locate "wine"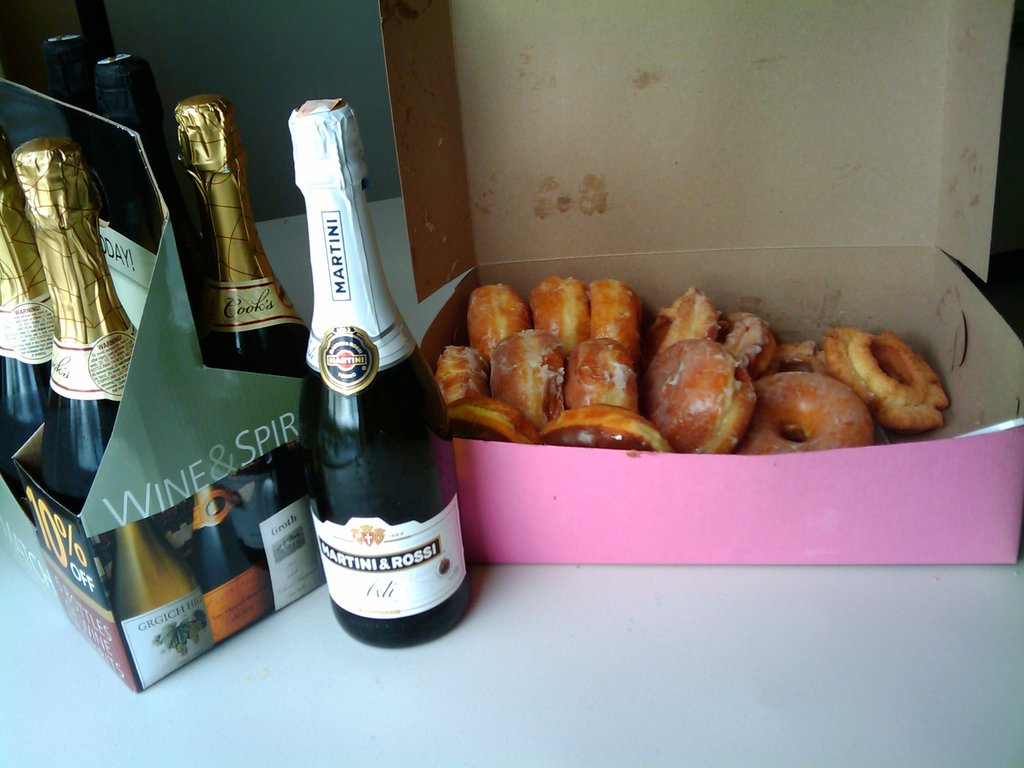
pyautogui.locateOnScreen(44, 33, 98, 111)
